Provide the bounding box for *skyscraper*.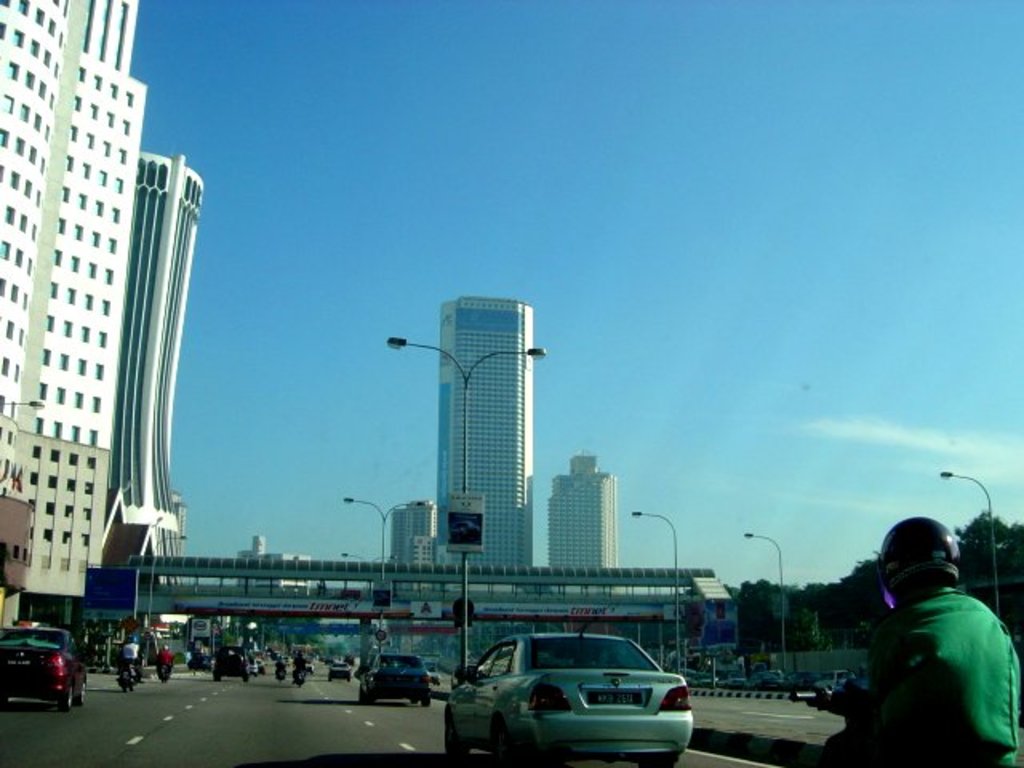
Rect(397, 277, 550, 594).
